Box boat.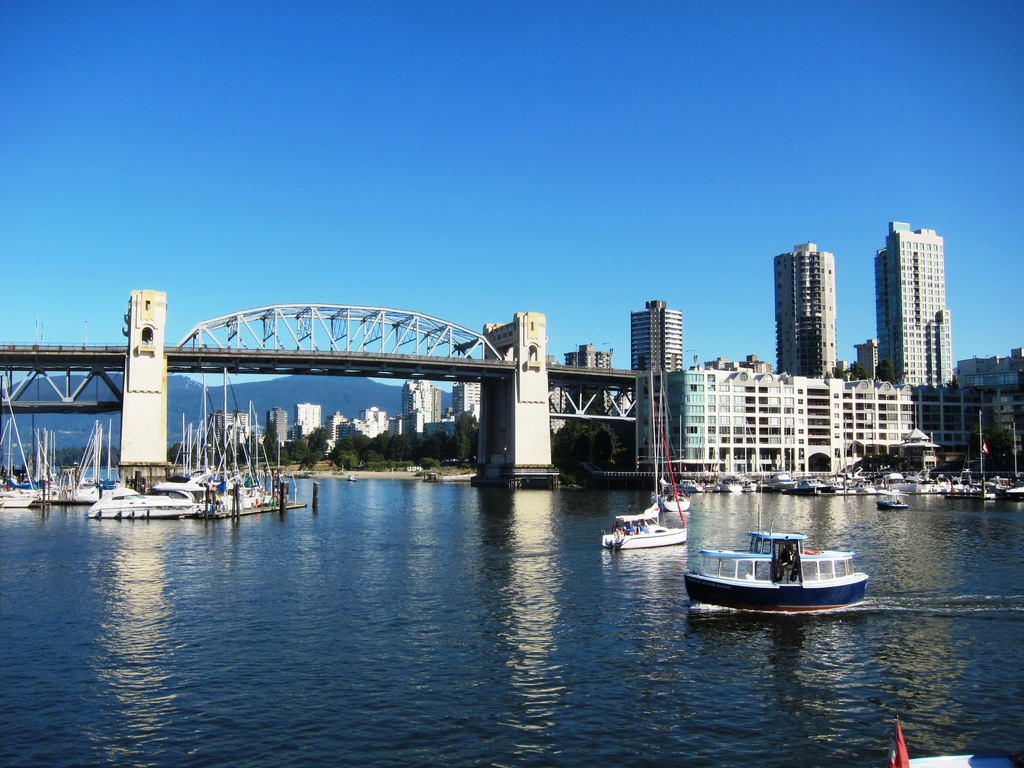
select_region(0, 488, 36, 509).
